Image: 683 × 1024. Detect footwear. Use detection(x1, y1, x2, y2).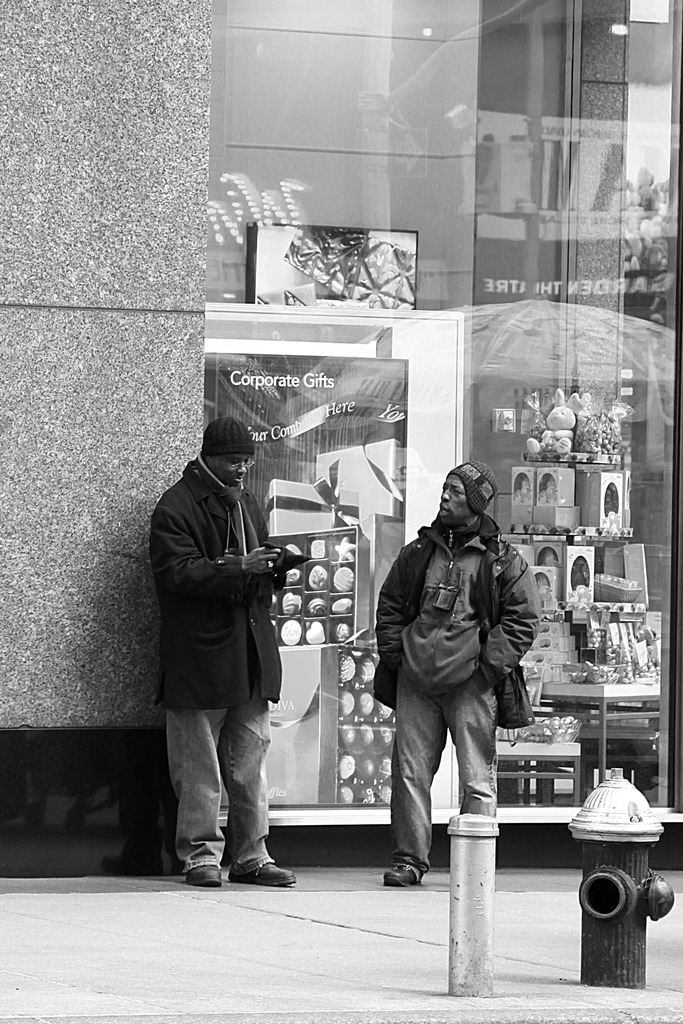
detection(231, 862, 301, 890).
